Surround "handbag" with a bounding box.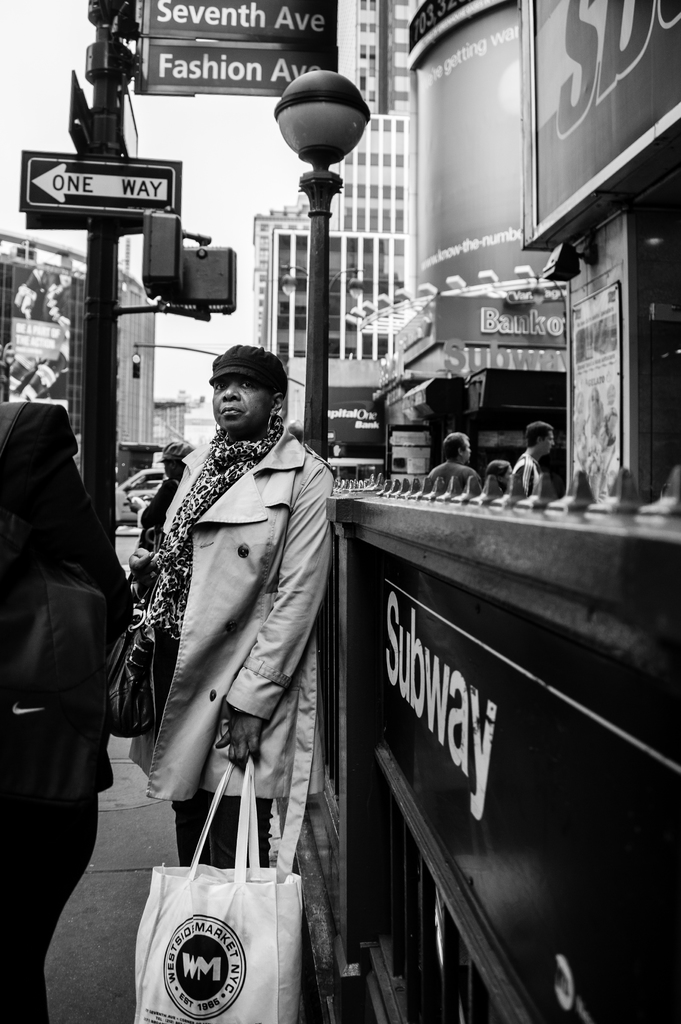
region(101, 556, 174, 741).
